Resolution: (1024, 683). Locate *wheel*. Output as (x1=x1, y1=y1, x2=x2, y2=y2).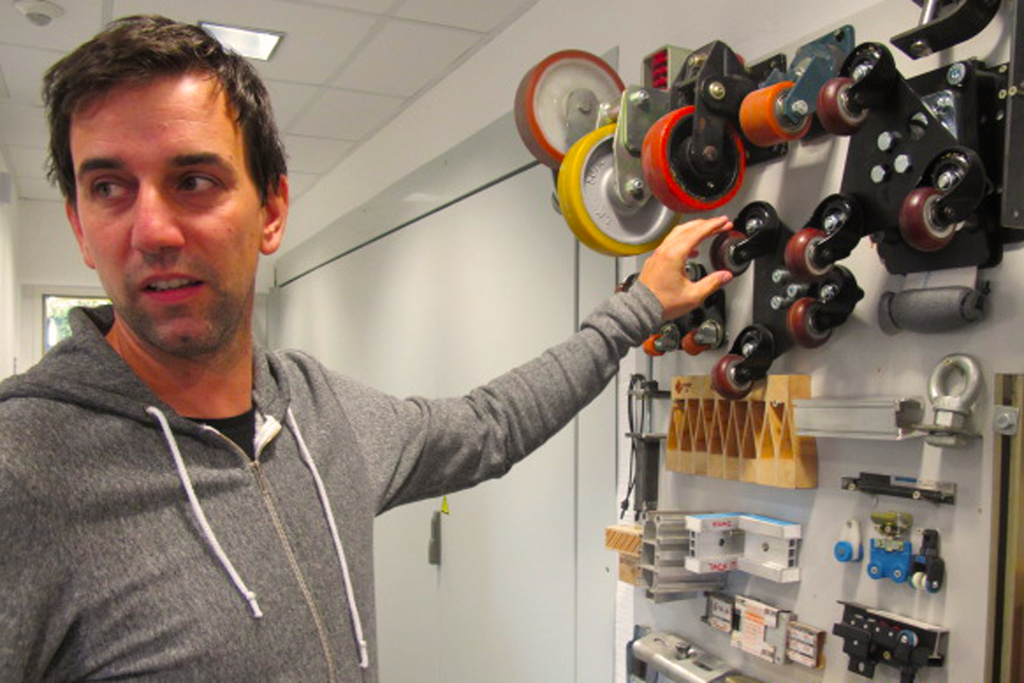
(x1=922, y1=573, x2=931, y2=592).
